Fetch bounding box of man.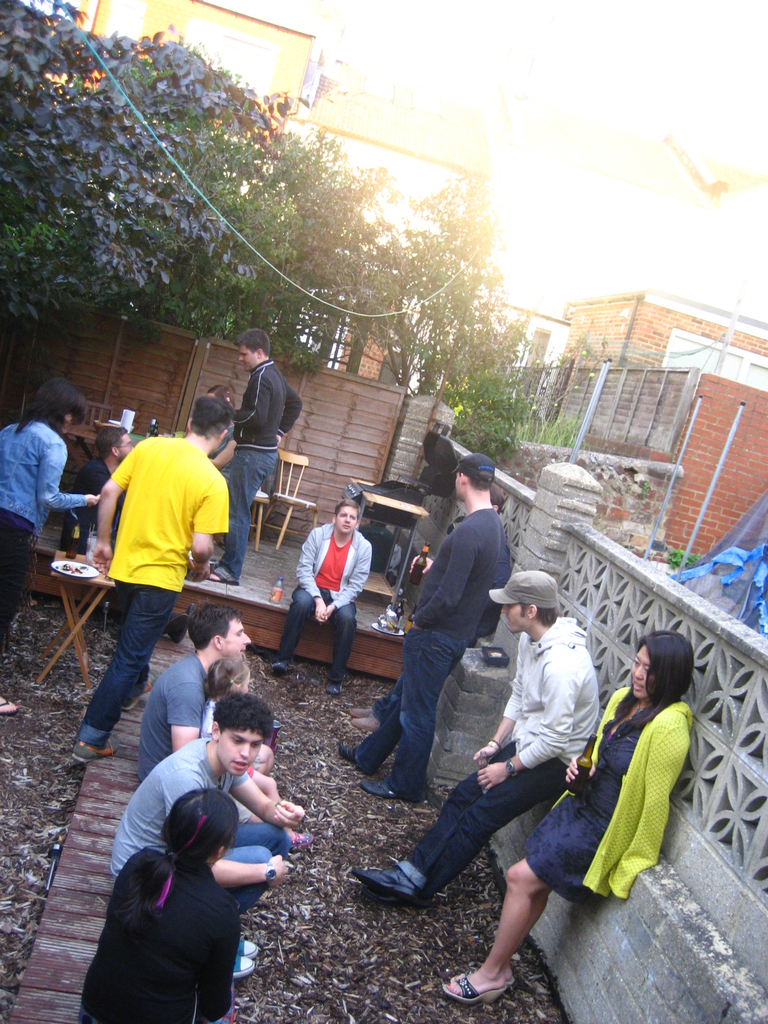
Bbox: (68,400,247,767).
